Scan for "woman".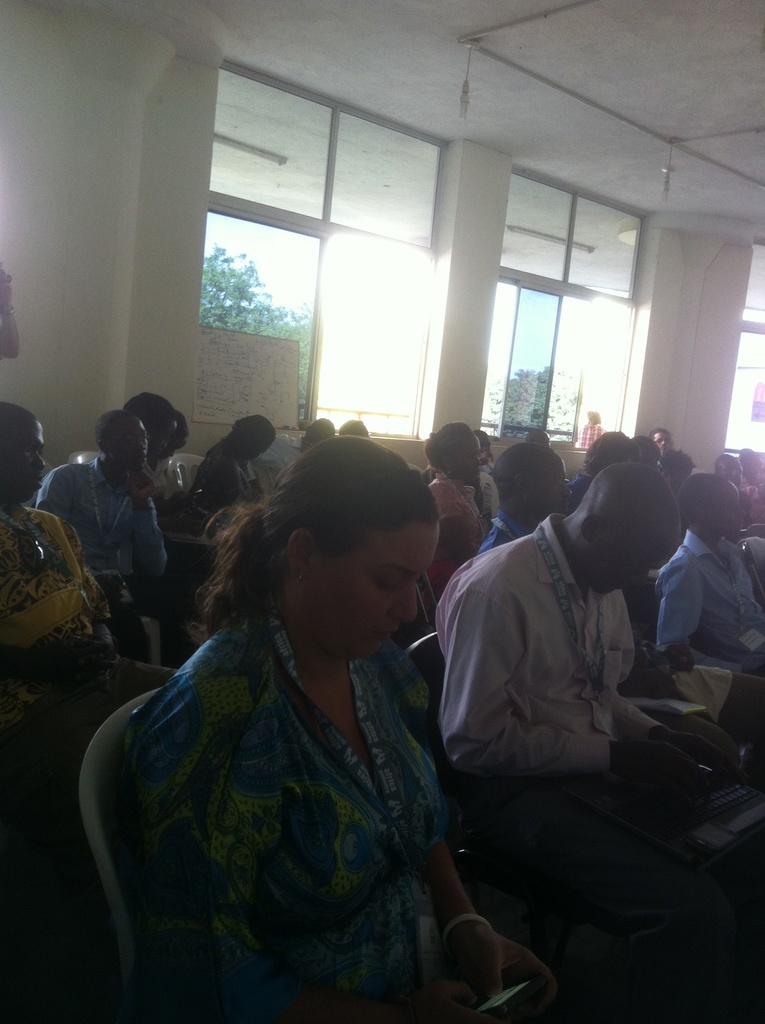
Scan result: bbox=[27, 417, 169, 680].
